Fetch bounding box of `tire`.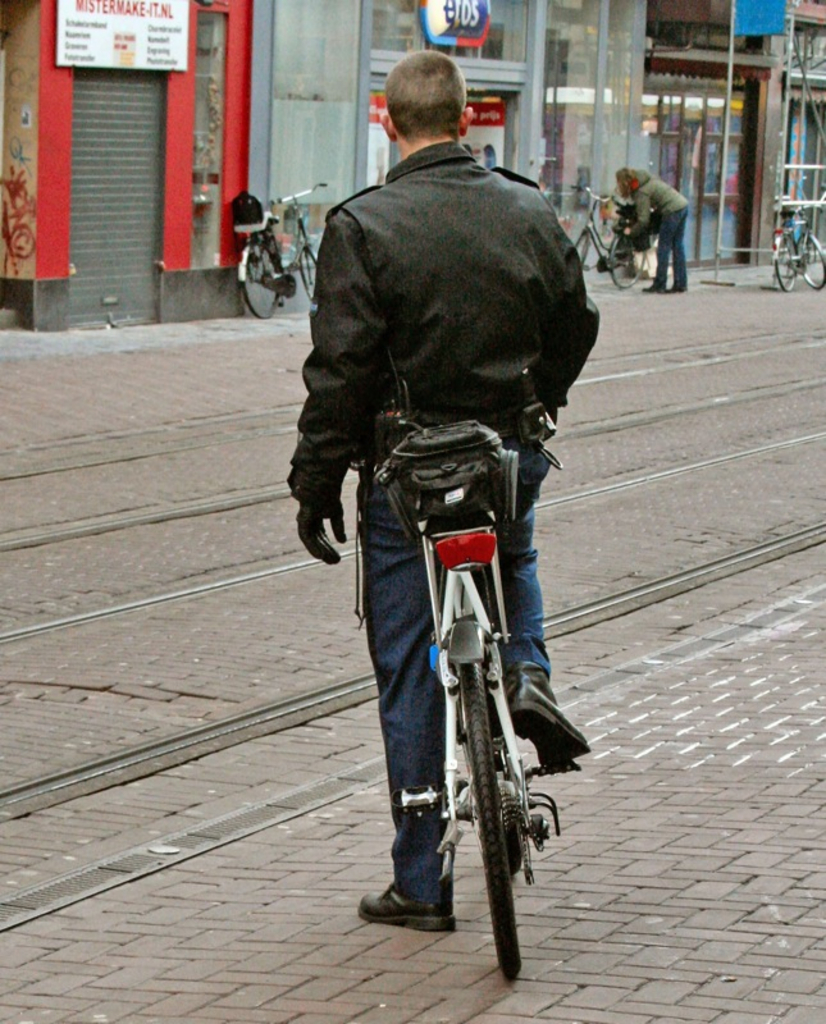
Bbox: (471, 659, 514, 986).
